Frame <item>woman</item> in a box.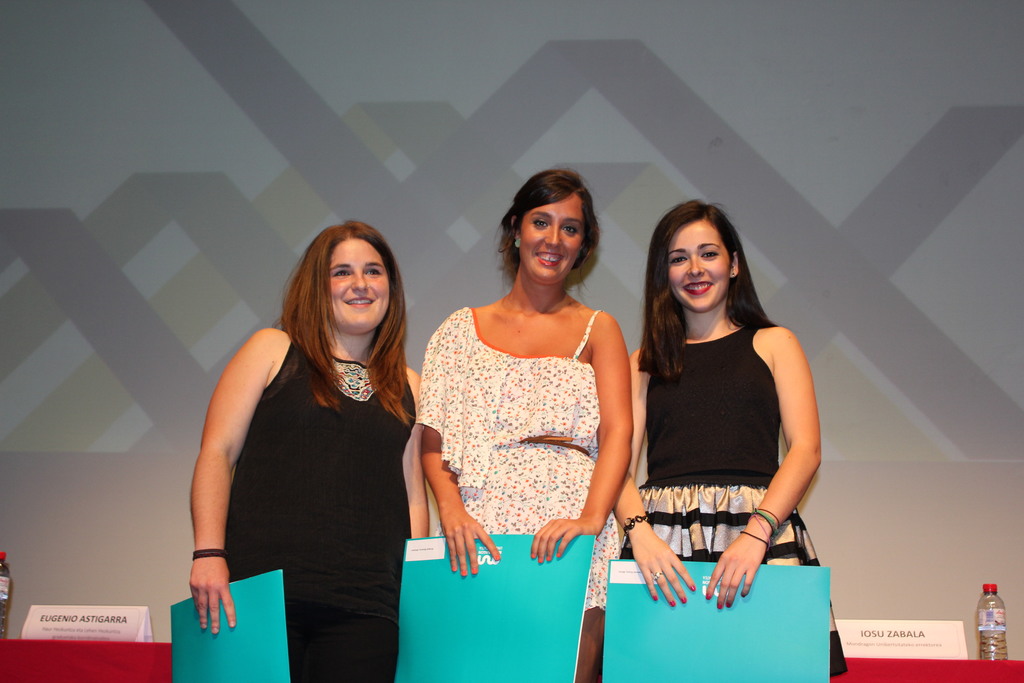
pyautogui.locateOnScreen(190, 222, 430, 682).
